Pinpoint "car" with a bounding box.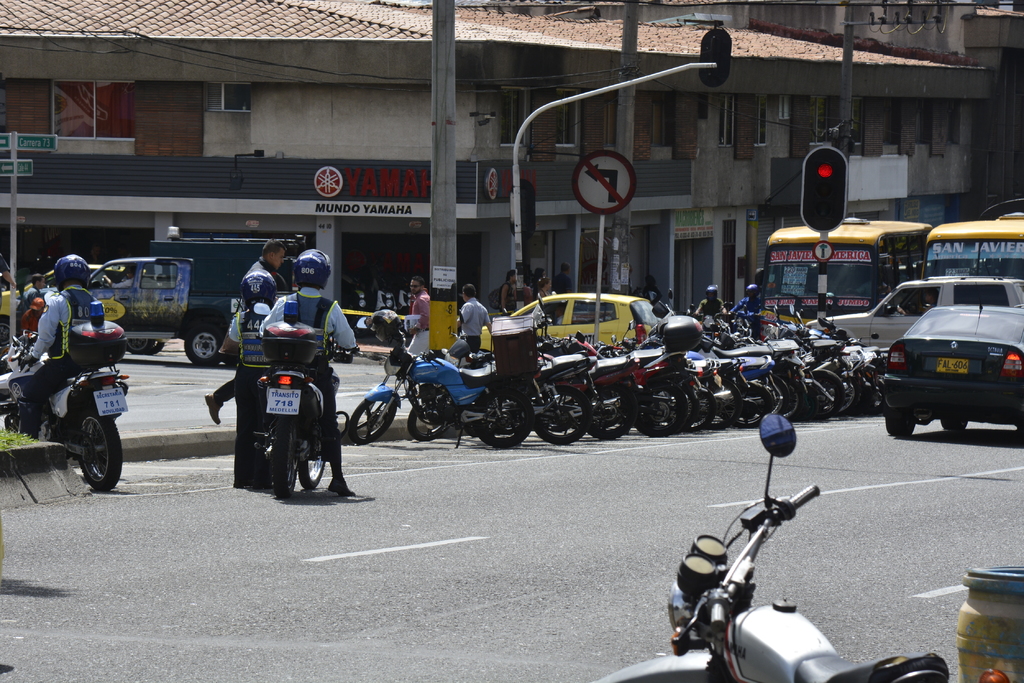
{"left": 478, "top": 294, "right": 669, "bottom": 361}.
